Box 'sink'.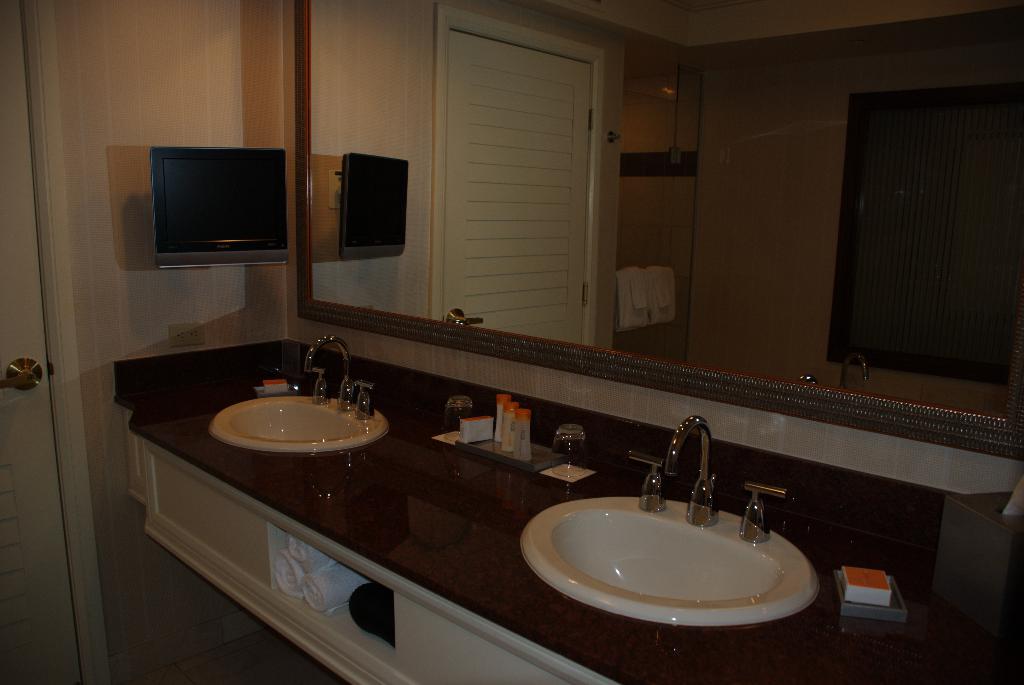
{"x1": 518, "y1": 414, "x2": 821, "y2": 626}.
